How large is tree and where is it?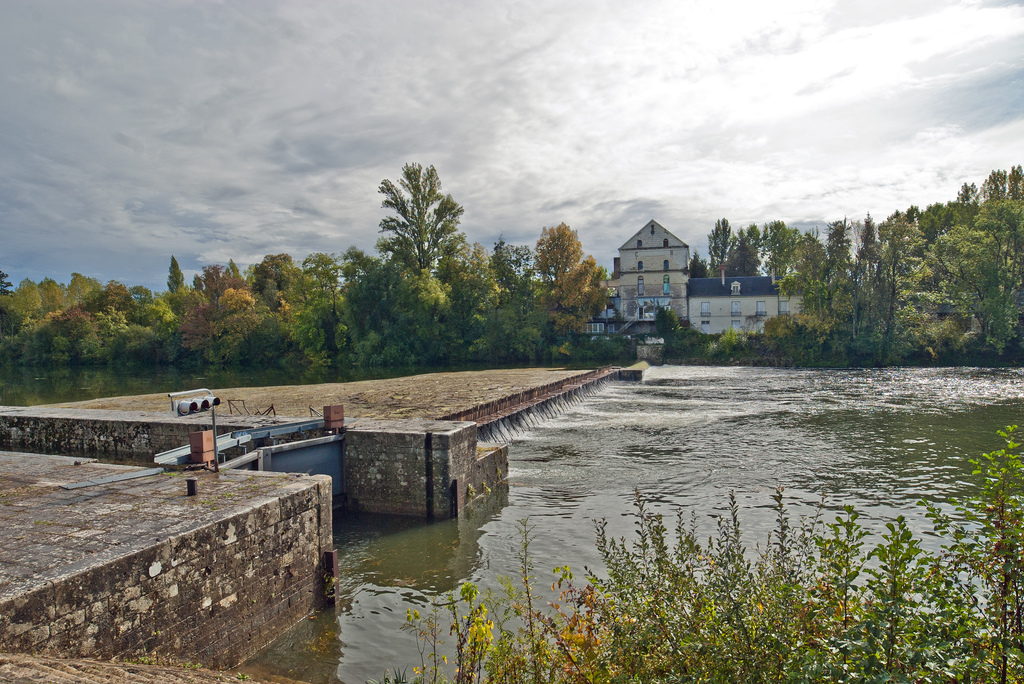
Bounding box: BBox(779, 238, 834, 318).
